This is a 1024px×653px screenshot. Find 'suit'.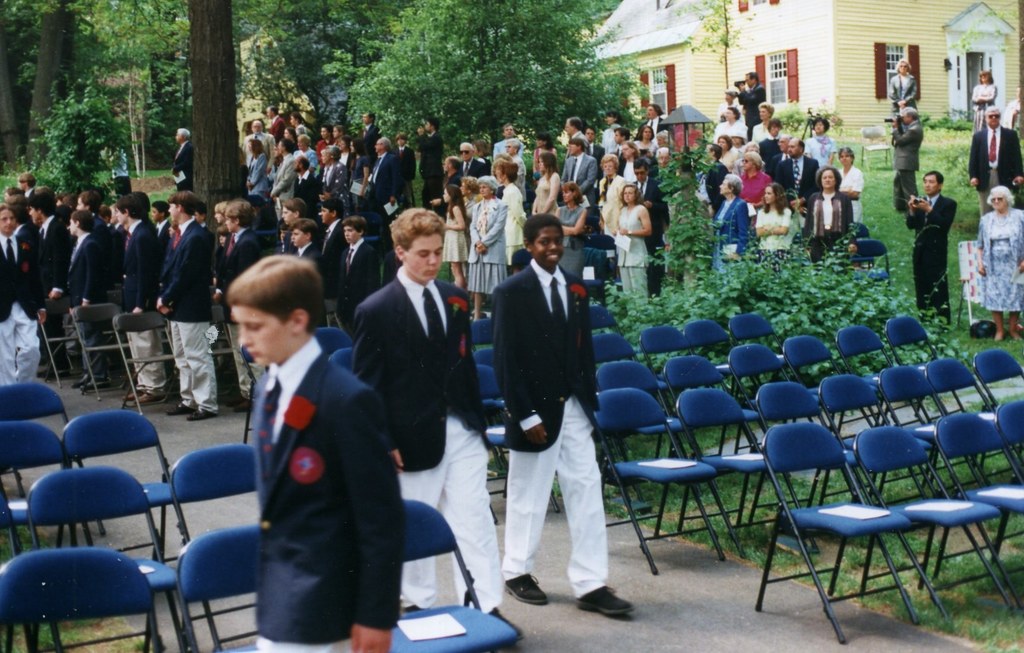
Bounding box: region(635, 181, 659, 281).
